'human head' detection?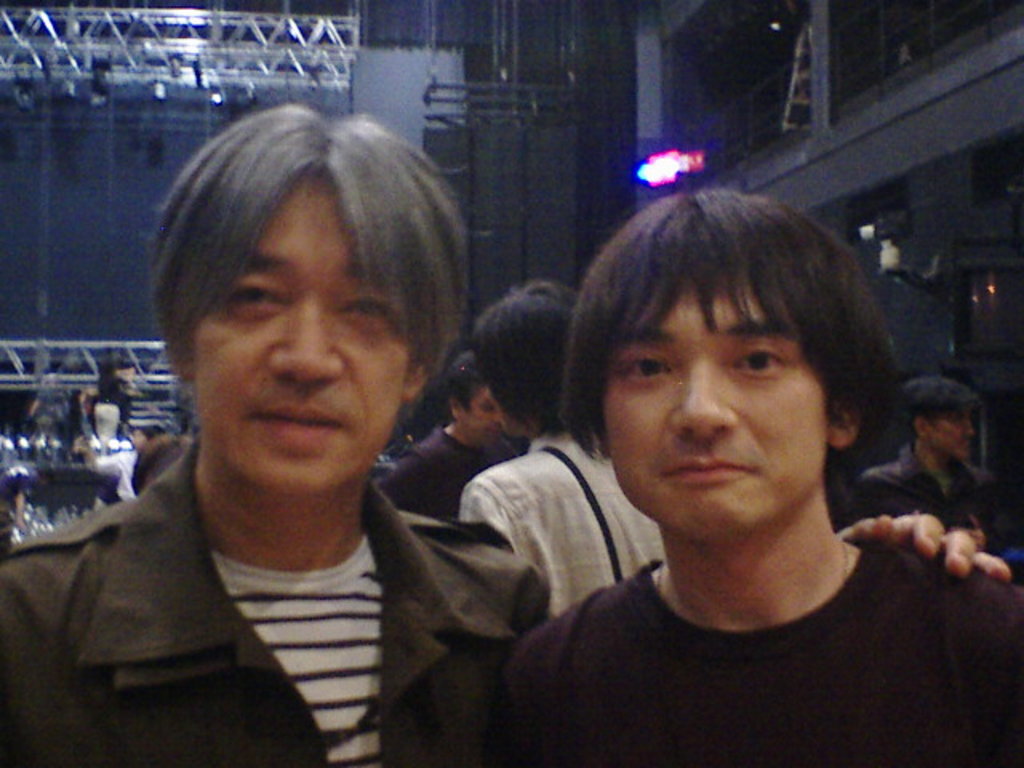
box=[445, 347, 507, 445]
